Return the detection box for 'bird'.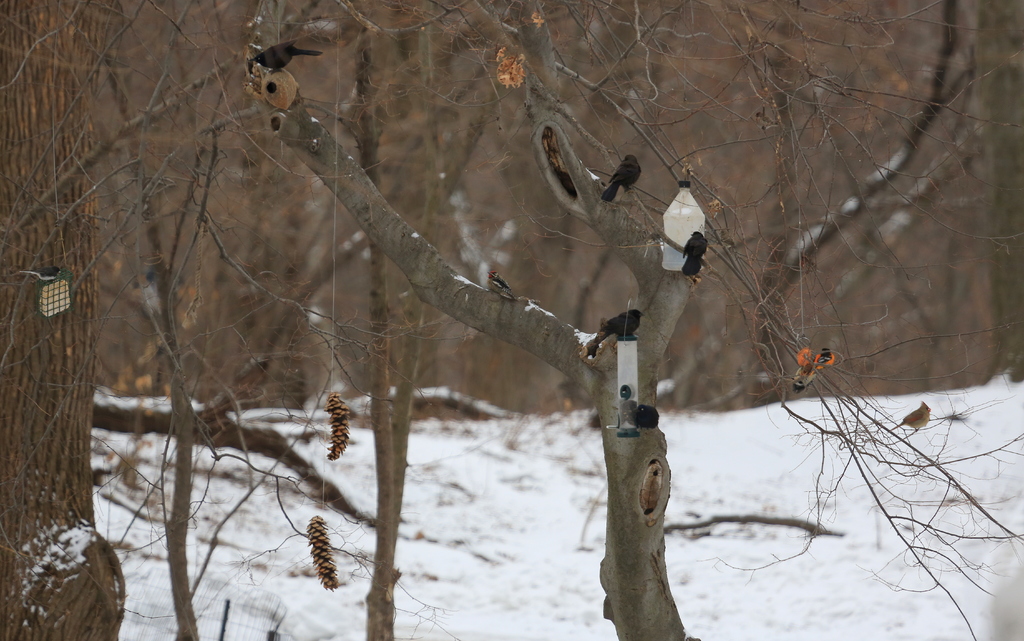
region(608, 152, 641, 206).
